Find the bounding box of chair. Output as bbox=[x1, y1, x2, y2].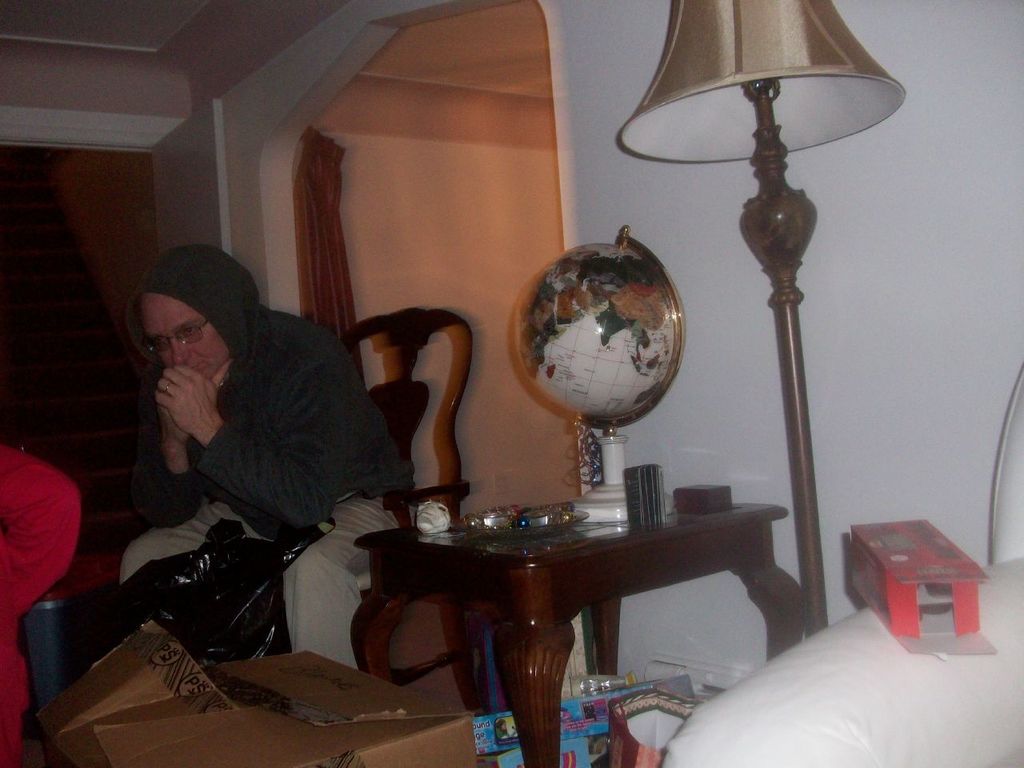
bbox=[342, 304, 470, 690].
